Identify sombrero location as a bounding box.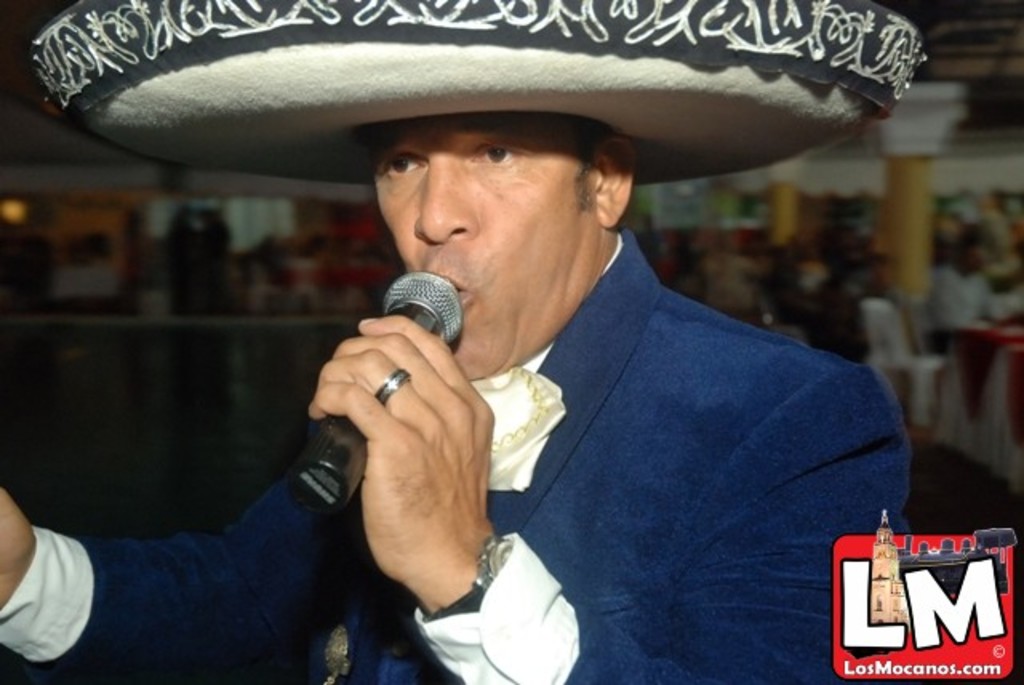
26, 0, 925, 184.
